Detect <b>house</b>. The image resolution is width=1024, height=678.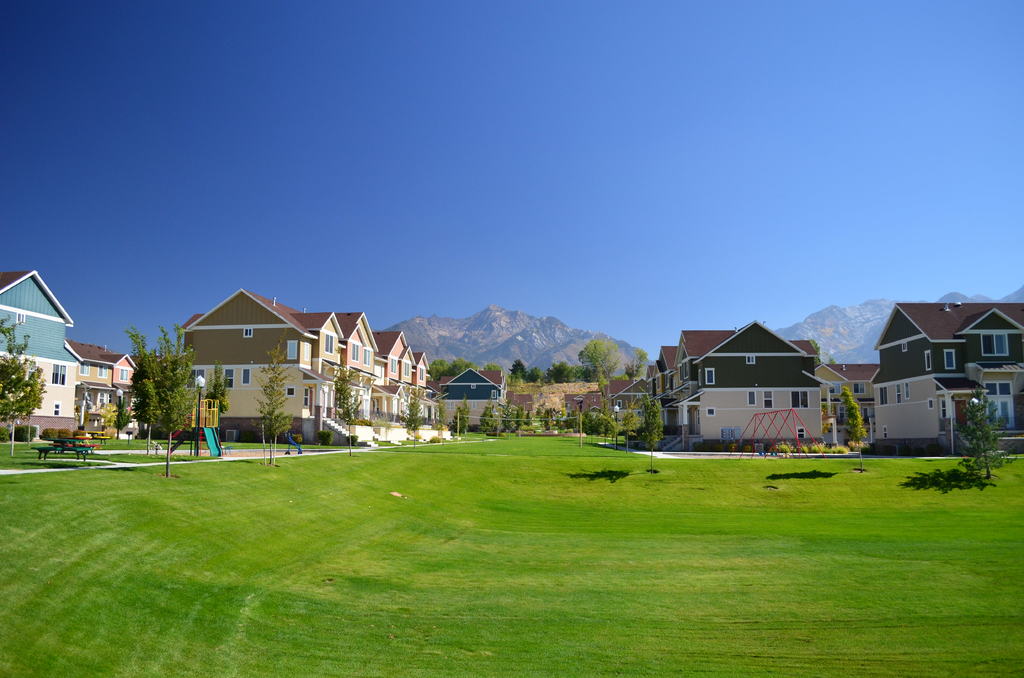
[435,366,506,430].
